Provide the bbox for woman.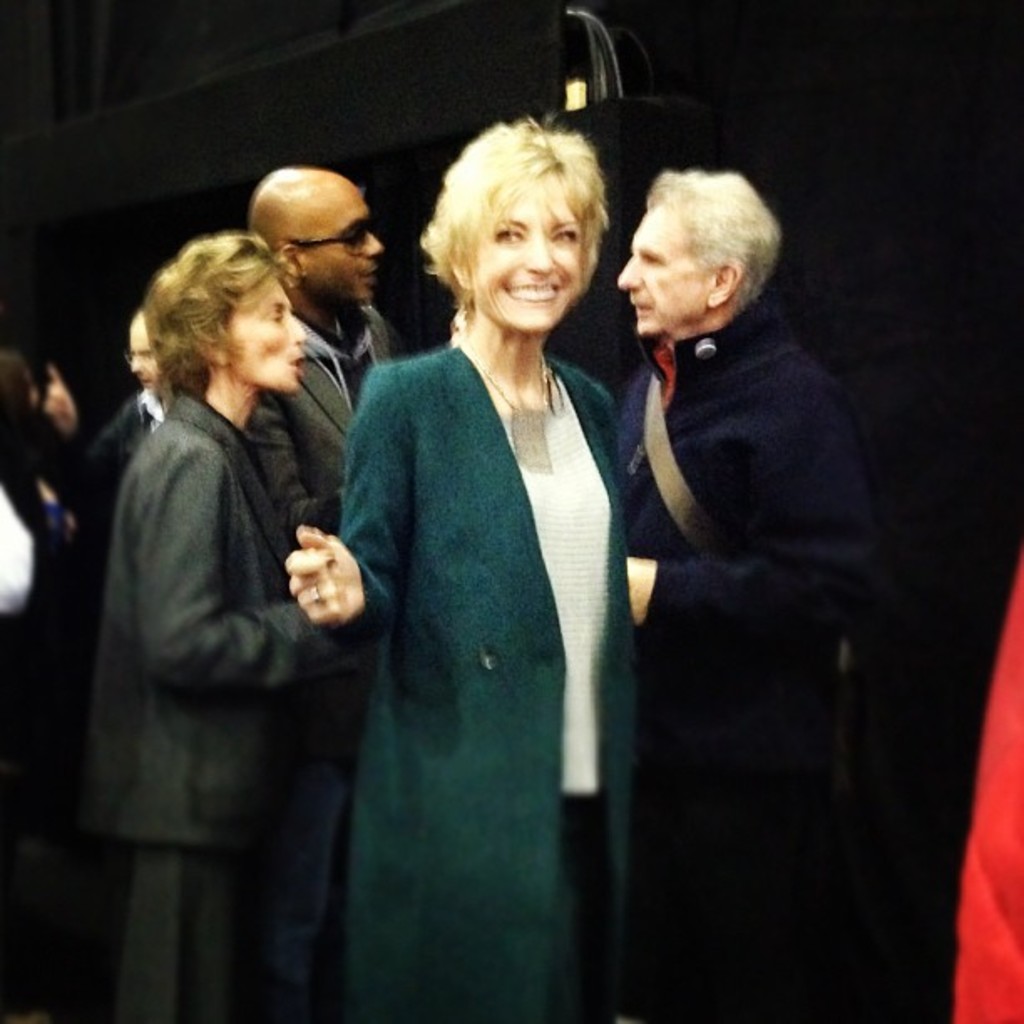
<bbox>298, 95, 654, 1019</bbox>.
